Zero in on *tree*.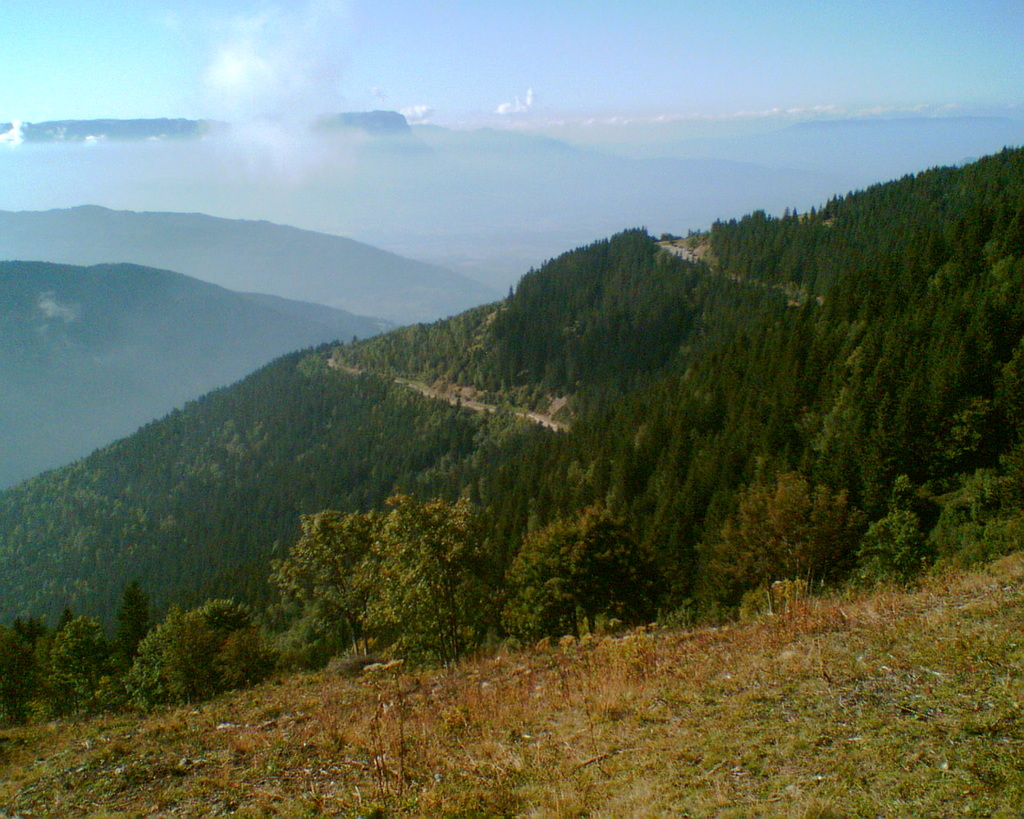
Zeroed in: crop(194, 604, 255, 642).
